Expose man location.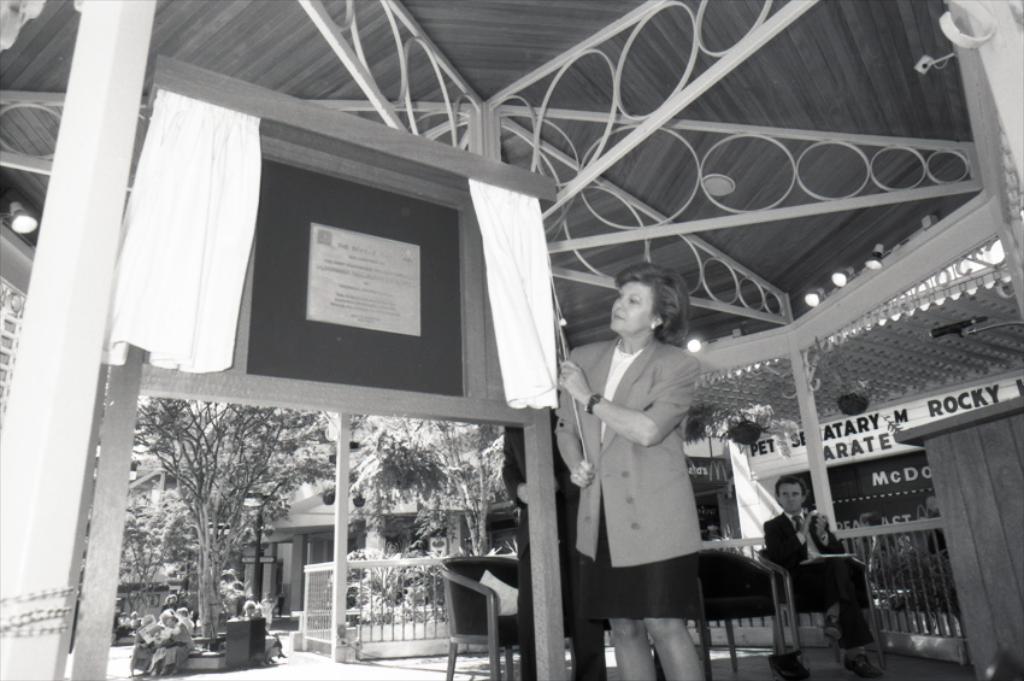
Exposed at Rect(757, 474, 883, 680).
